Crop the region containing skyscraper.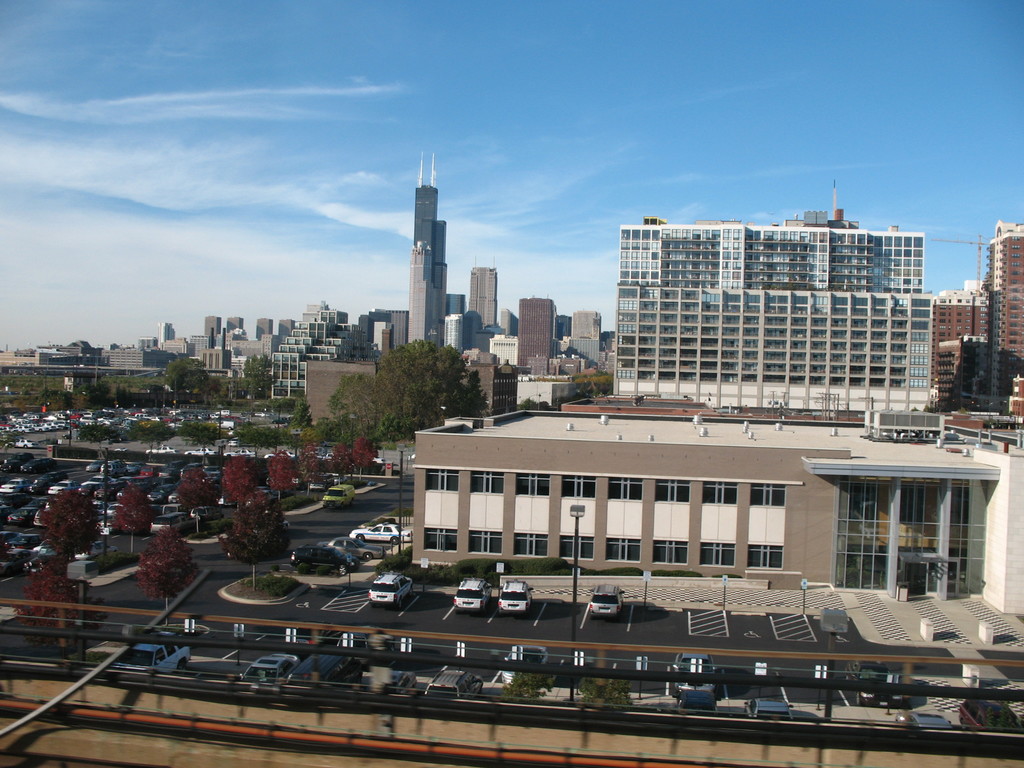
Crop region: <bbox>472, 266, 498, 333</bbox>.
